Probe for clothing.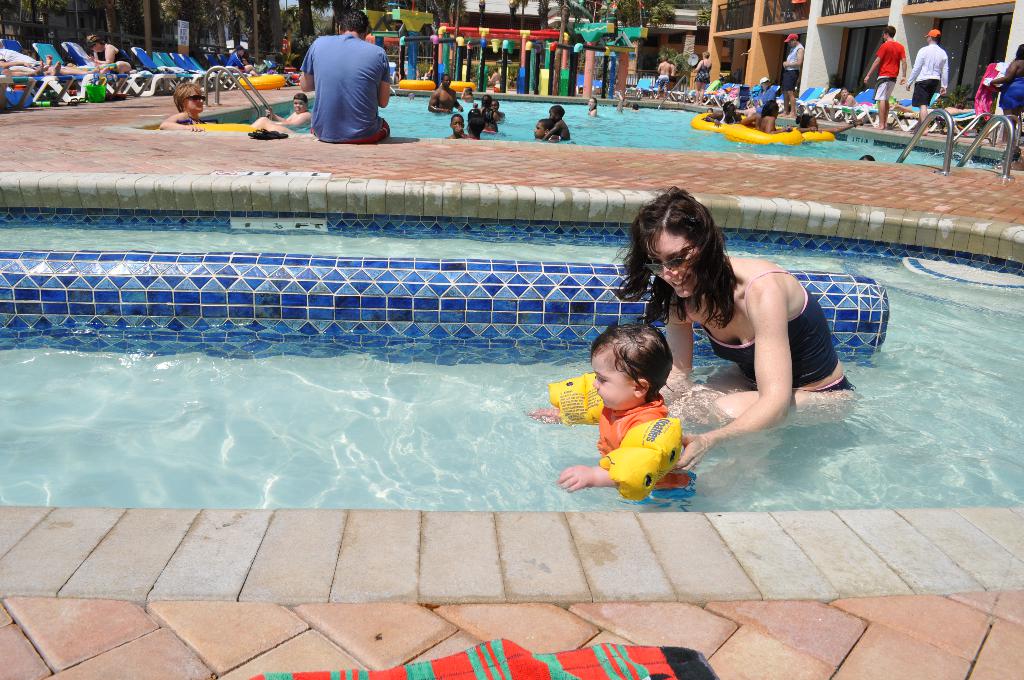
Probe result: Rect(299, 29, 394, 144).
